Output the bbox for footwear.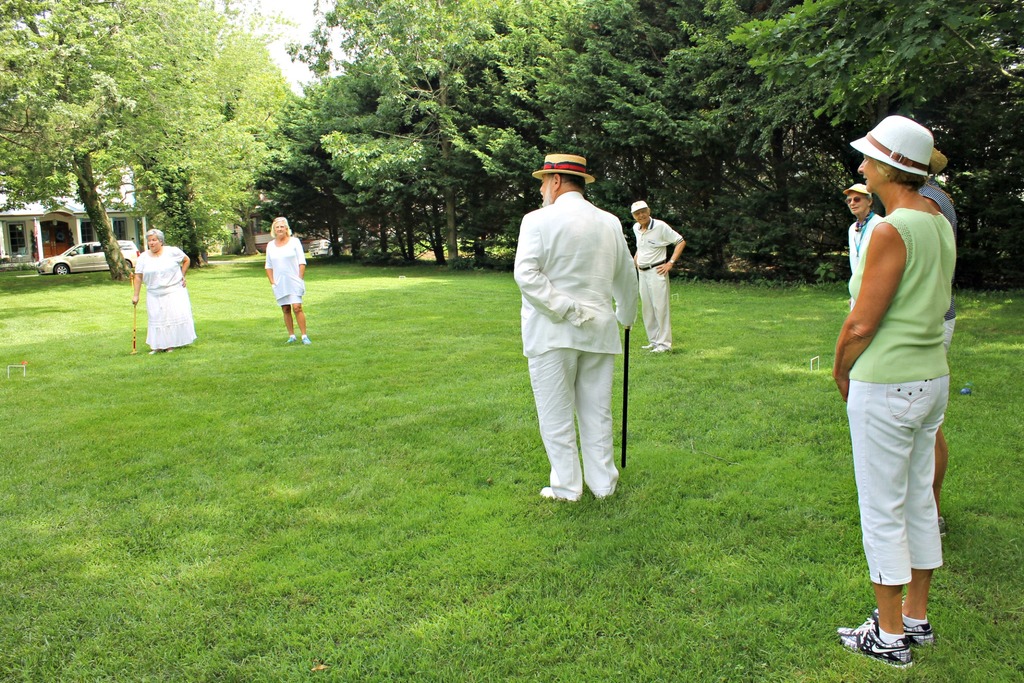
Rect(300, 330, 316, 344).
